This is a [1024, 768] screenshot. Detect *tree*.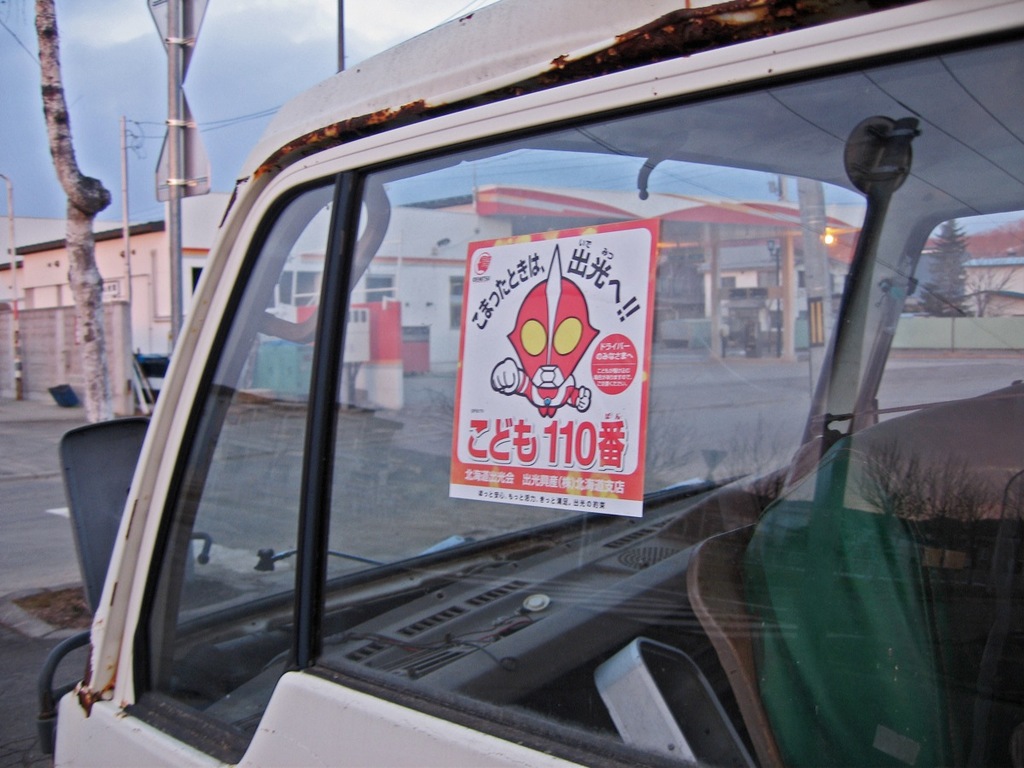
[922,217,983,324].
